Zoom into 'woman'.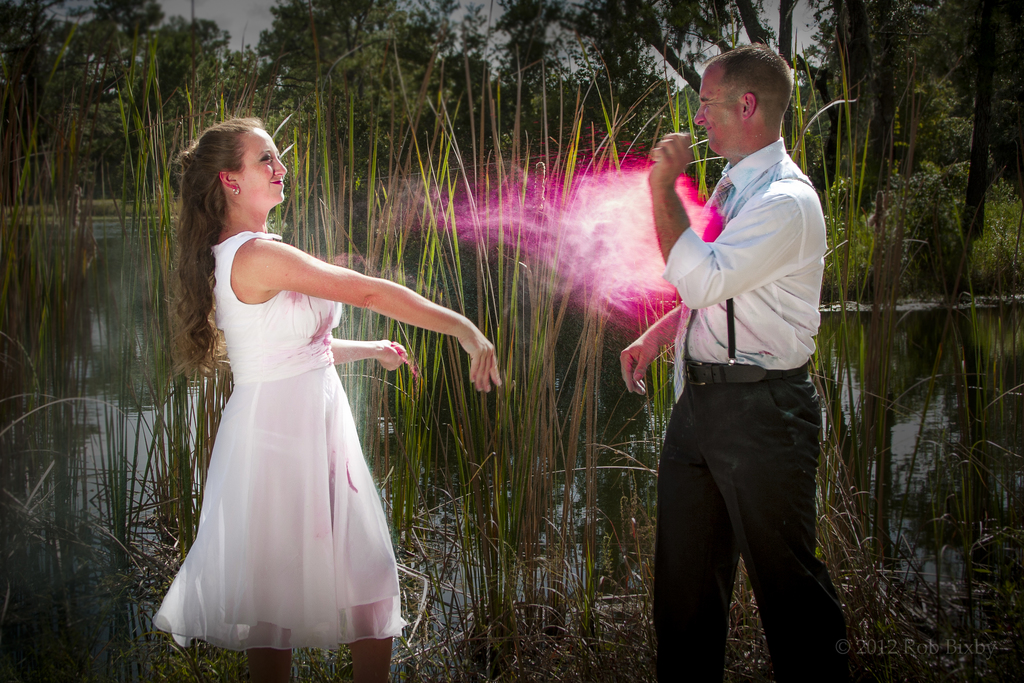
Zoom target: <region>124, 96, 503, 682</region>.
